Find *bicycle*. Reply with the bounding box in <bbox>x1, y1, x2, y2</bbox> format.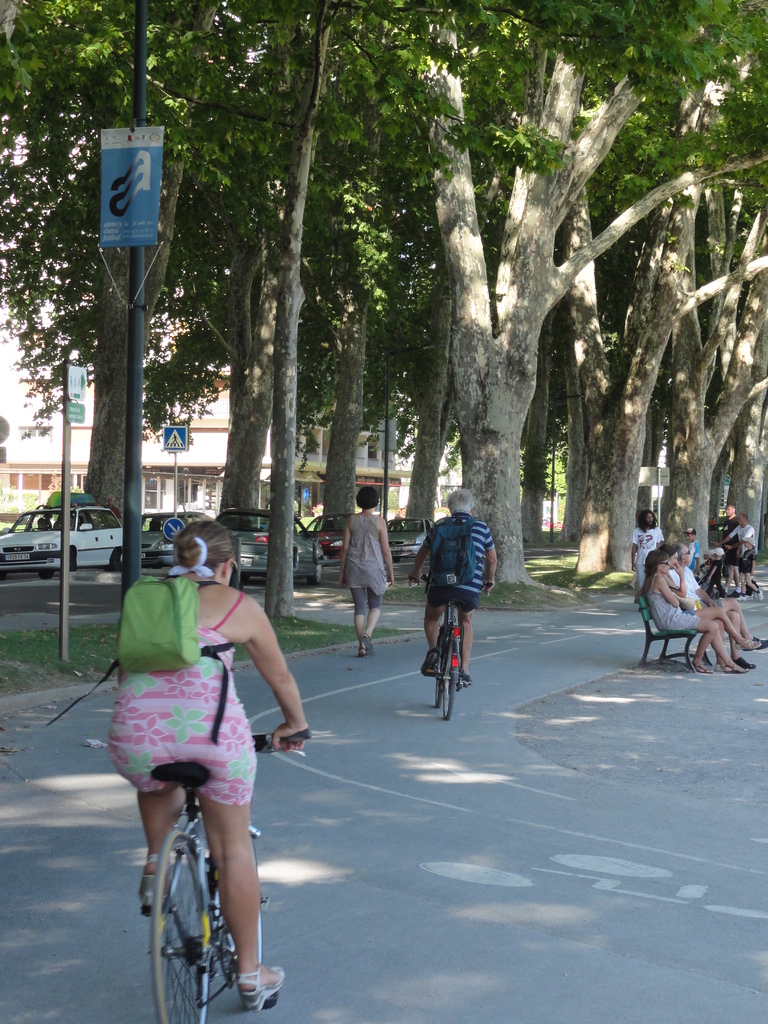
<bbox>134, 706, 279, 1021</bbox>.
